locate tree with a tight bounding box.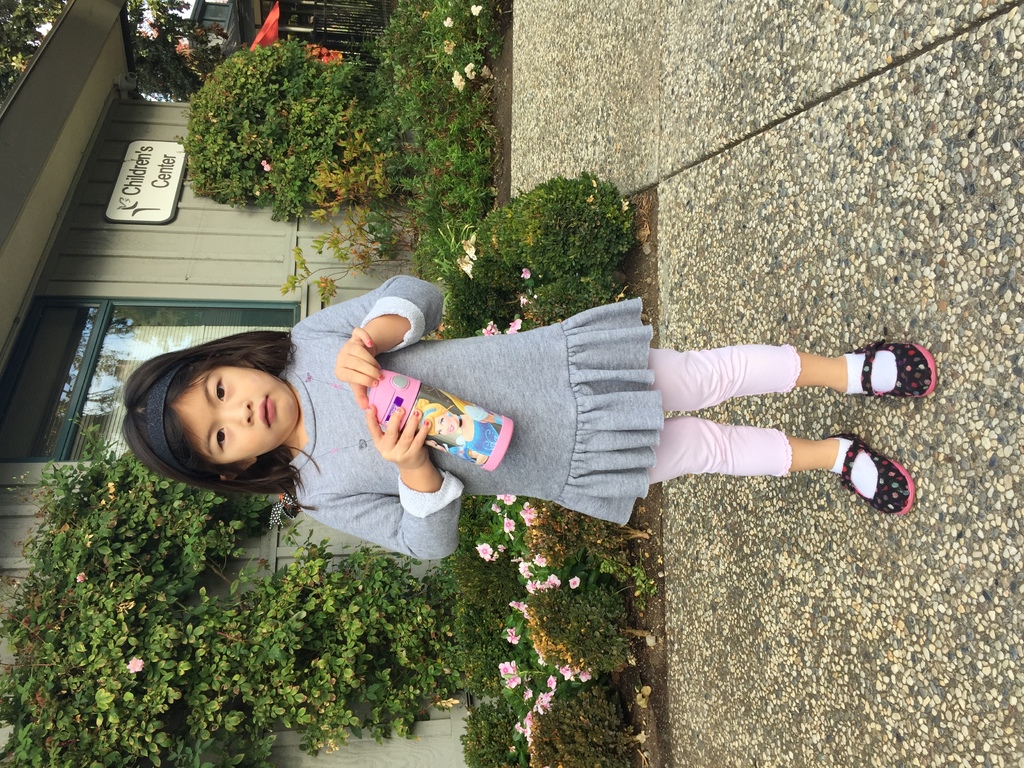
0/0/240/100.
